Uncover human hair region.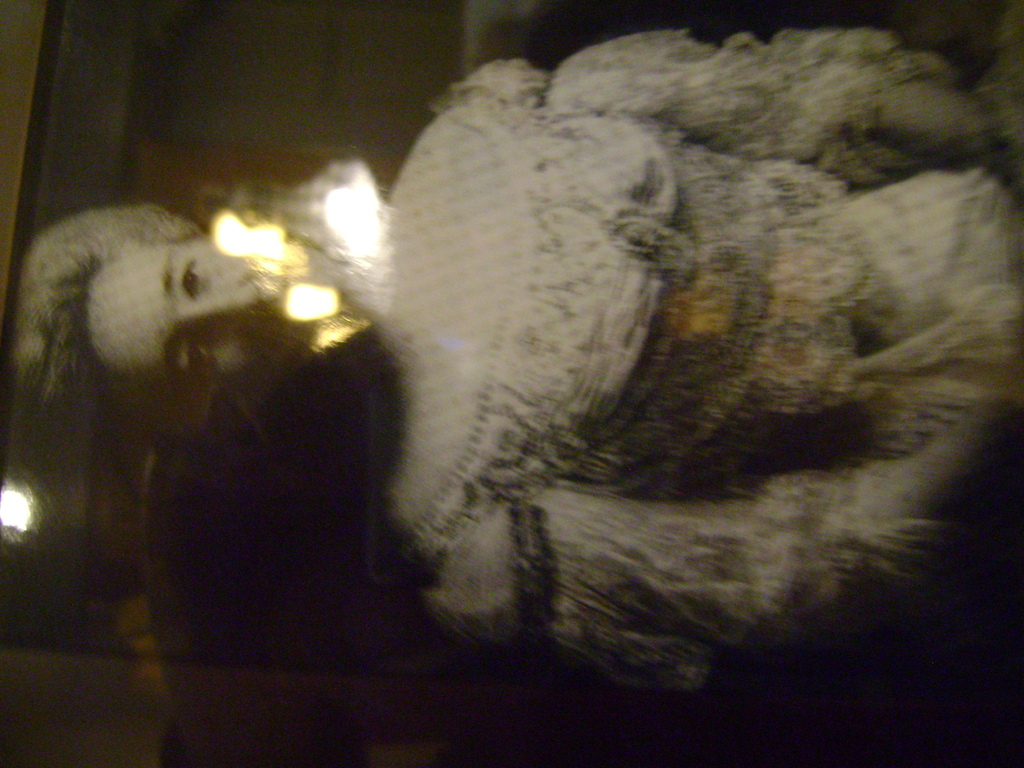
Uncovered: {"x1": 8, "y1": 201, "x2": 193, "y2": 462}.
